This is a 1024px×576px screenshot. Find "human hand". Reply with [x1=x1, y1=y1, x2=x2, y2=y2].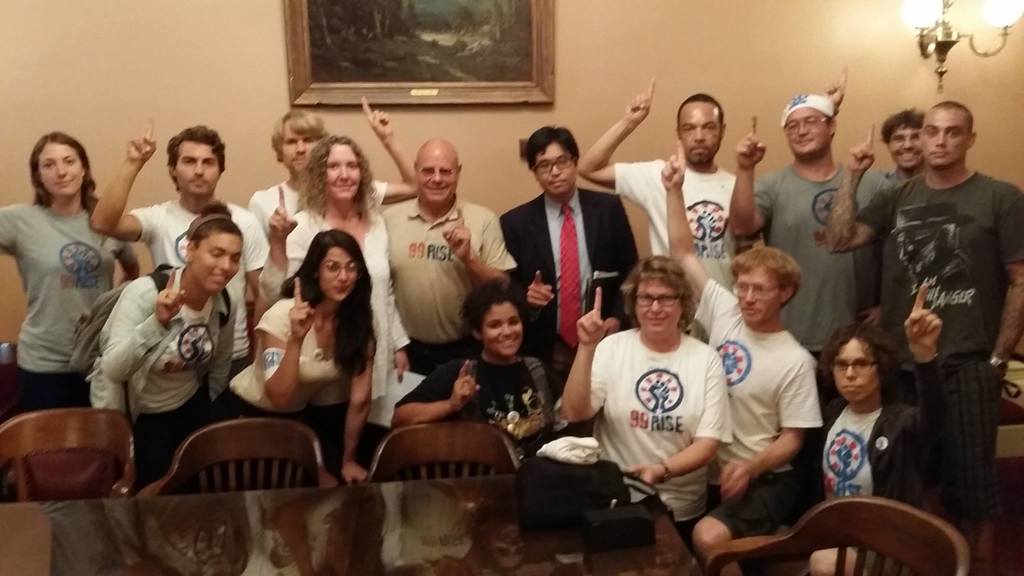
[x1=286, y1=278, x2=317, y2=343].
